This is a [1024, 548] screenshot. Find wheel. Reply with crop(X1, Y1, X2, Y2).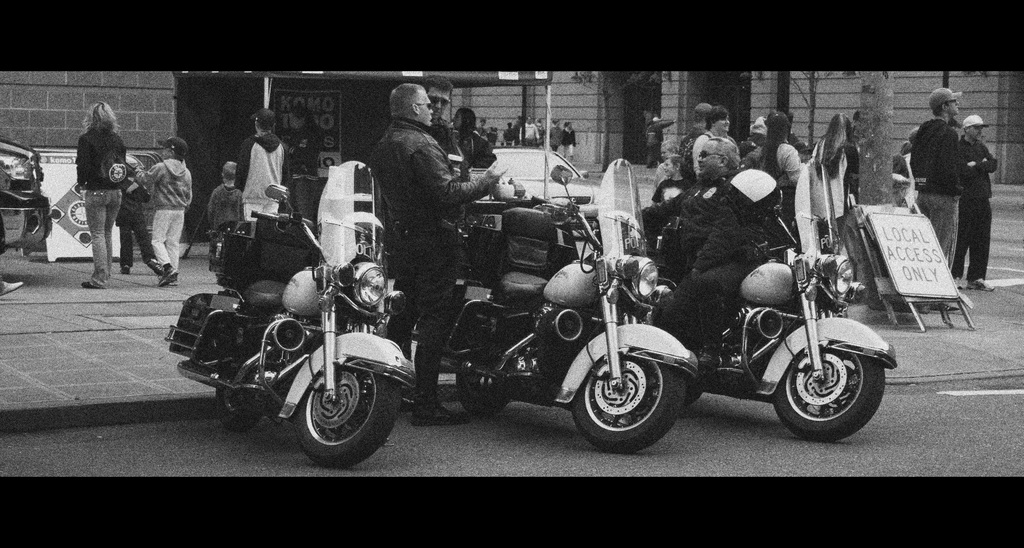
crop(575, 361, 689, 447).
